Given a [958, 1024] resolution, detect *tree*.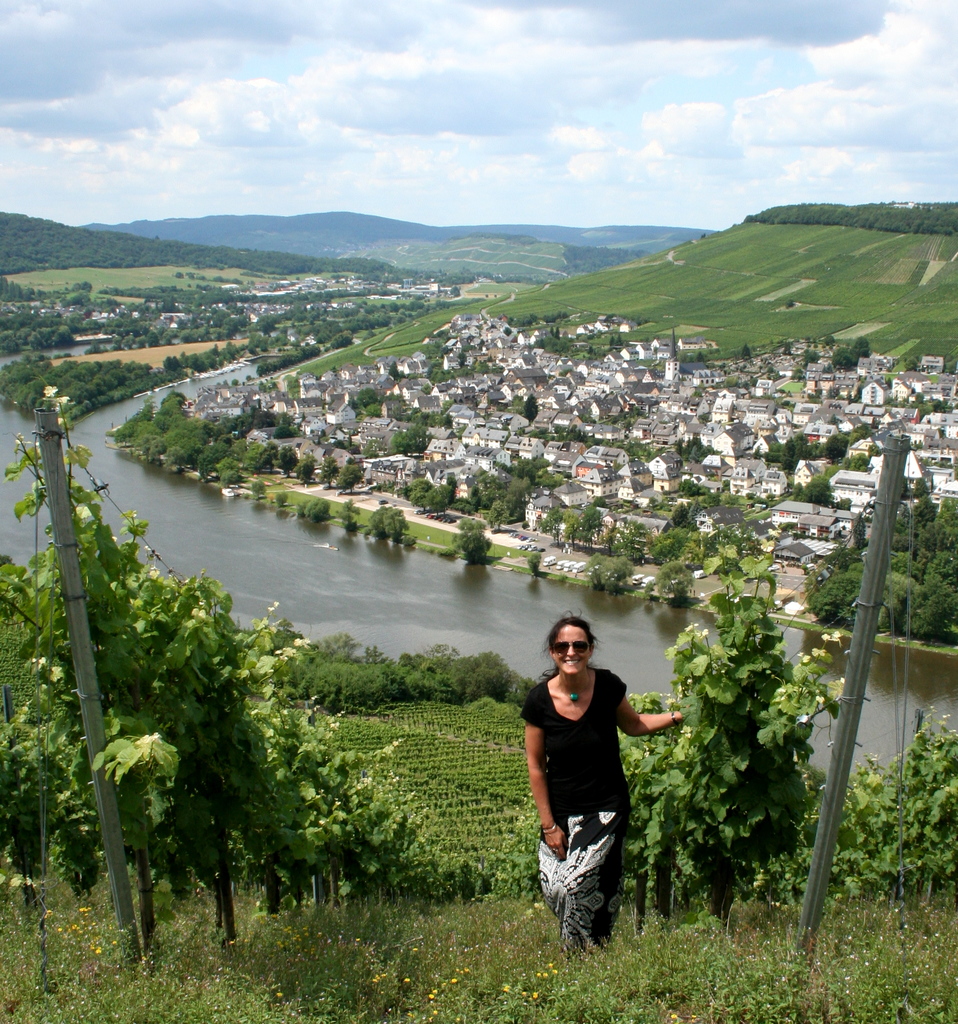
603,312,614,324.
